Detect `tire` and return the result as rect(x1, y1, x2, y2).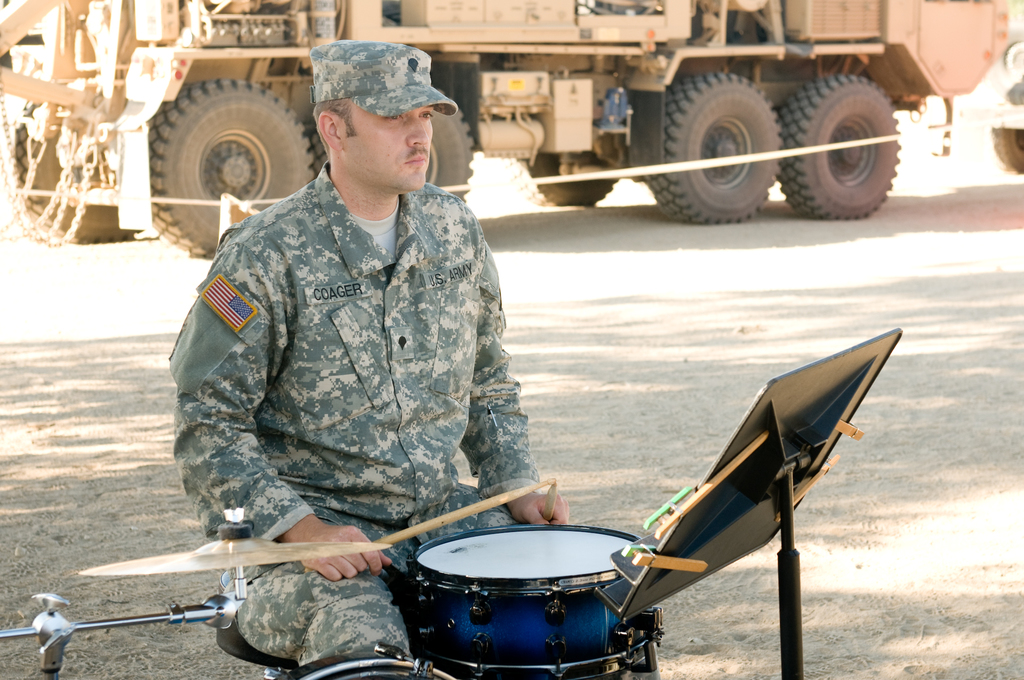
rect(988, 127, 1023, 177).
